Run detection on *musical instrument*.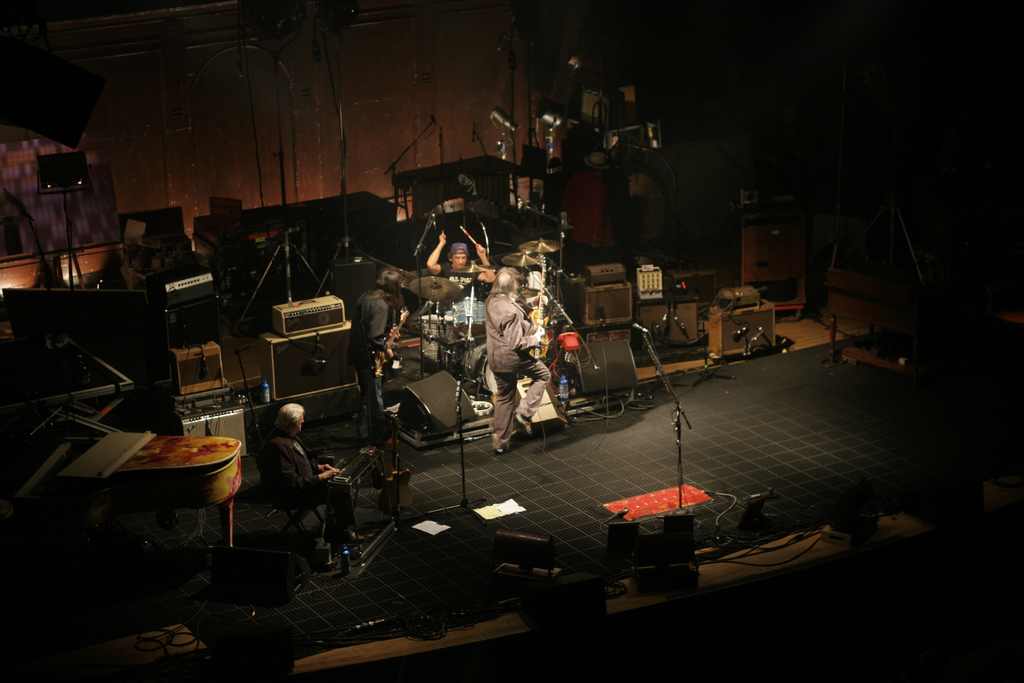
Result: (left=440, top=318, right=492, bottom=348).
